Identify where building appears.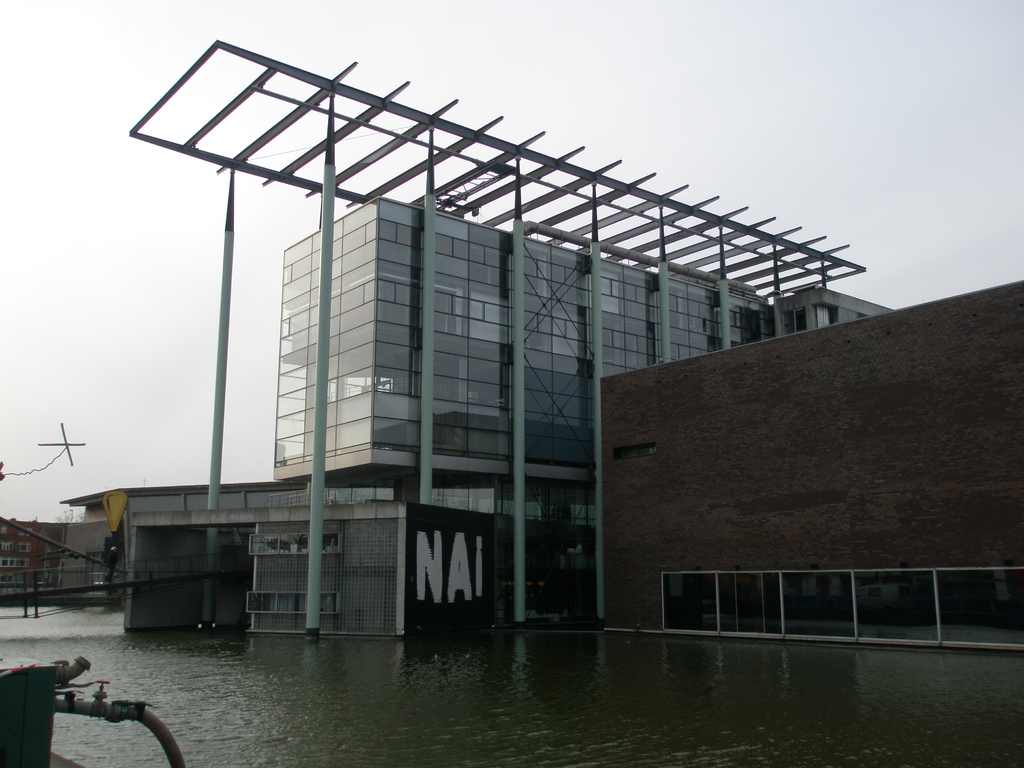
Appears at box=[64, 192, 1023, 639].
